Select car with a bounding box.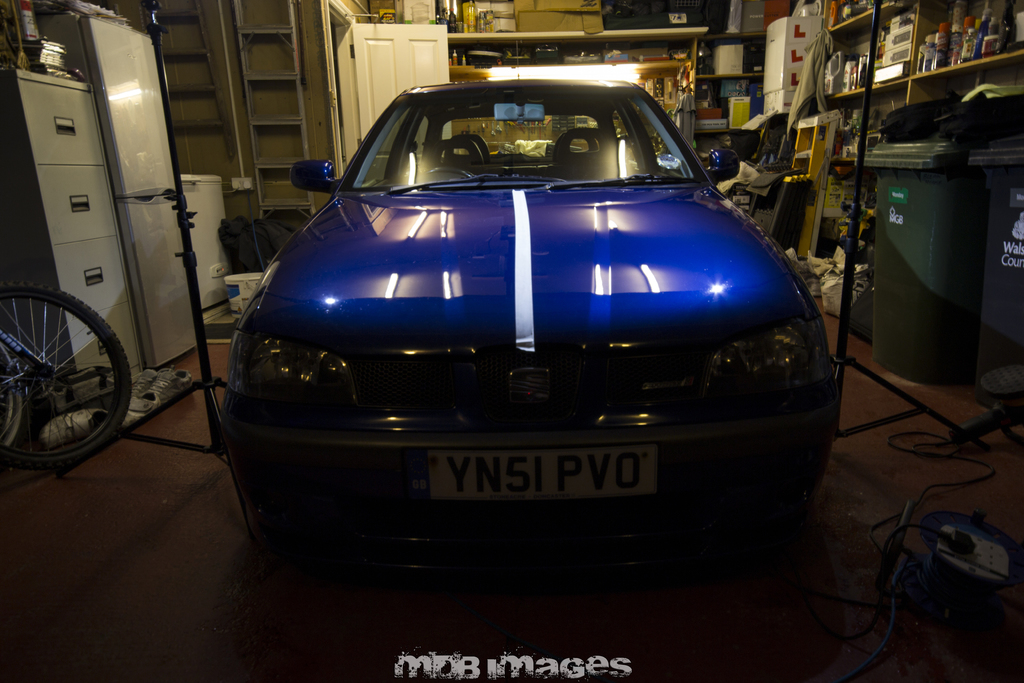
(left=214, top=69, right=837, bottom=534).
